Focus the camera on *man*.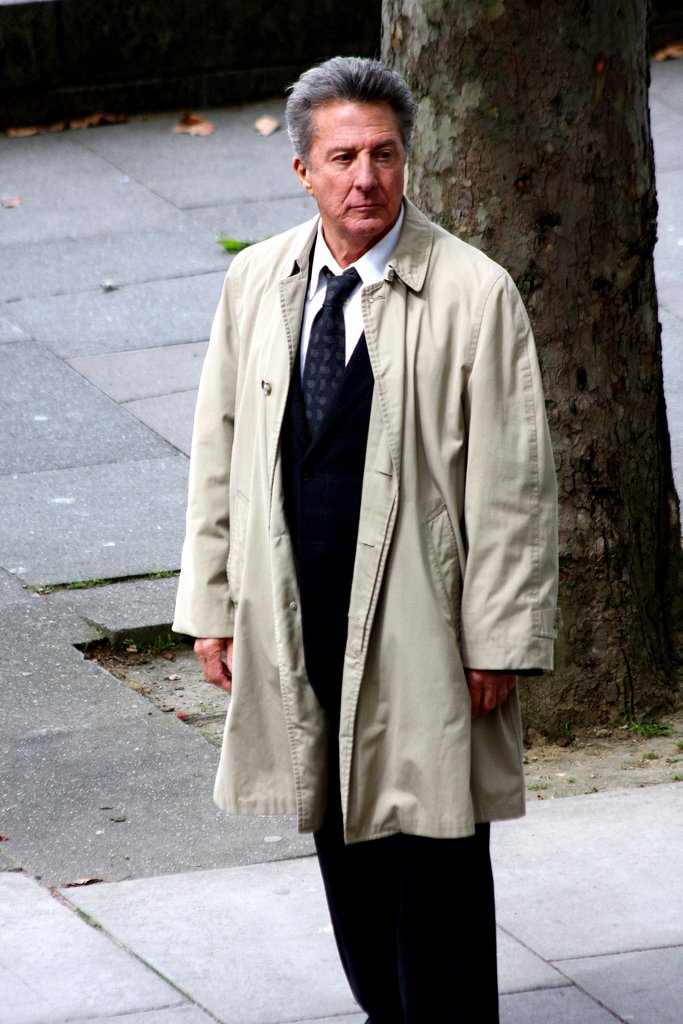
Focus region: [195,23,549,957].
